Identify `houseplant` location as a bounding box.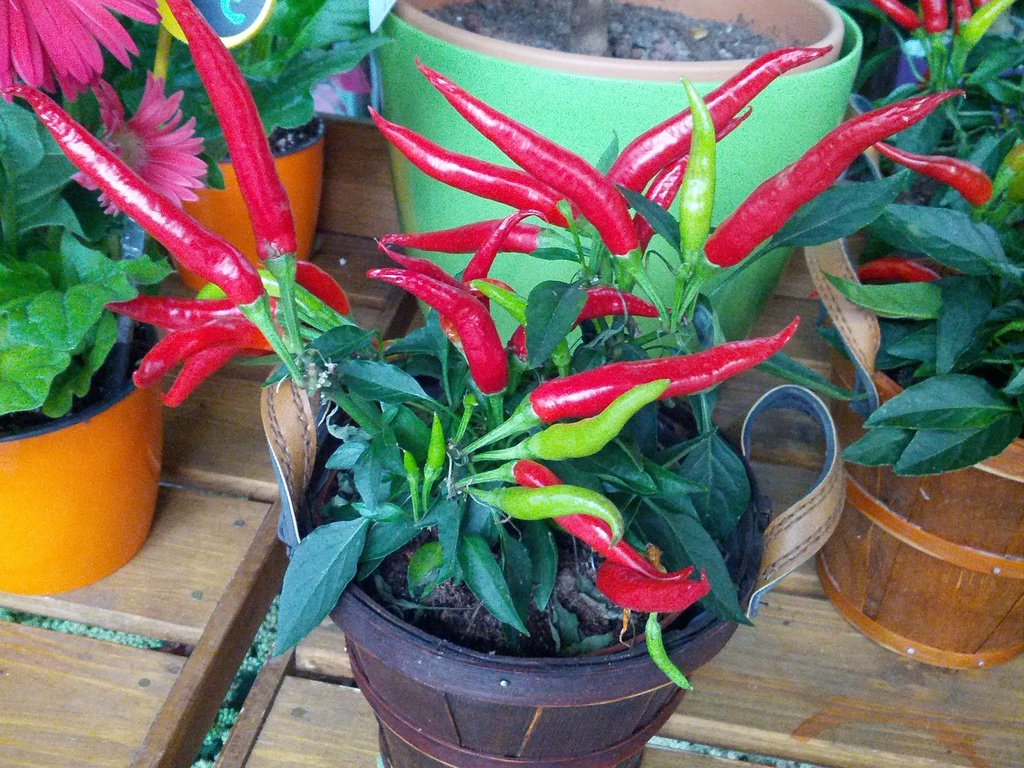
bbox(1, 0, 858, 767).
